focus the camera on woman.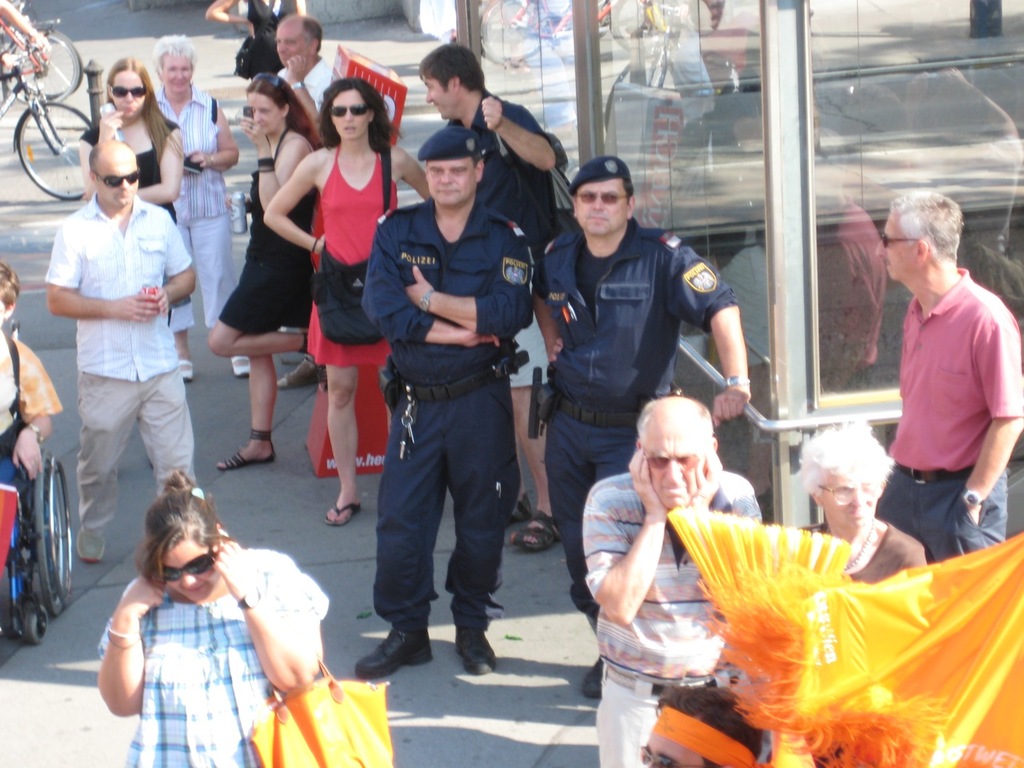
Focus region: [x1=210, y1=74, x2=347, y2=474].
